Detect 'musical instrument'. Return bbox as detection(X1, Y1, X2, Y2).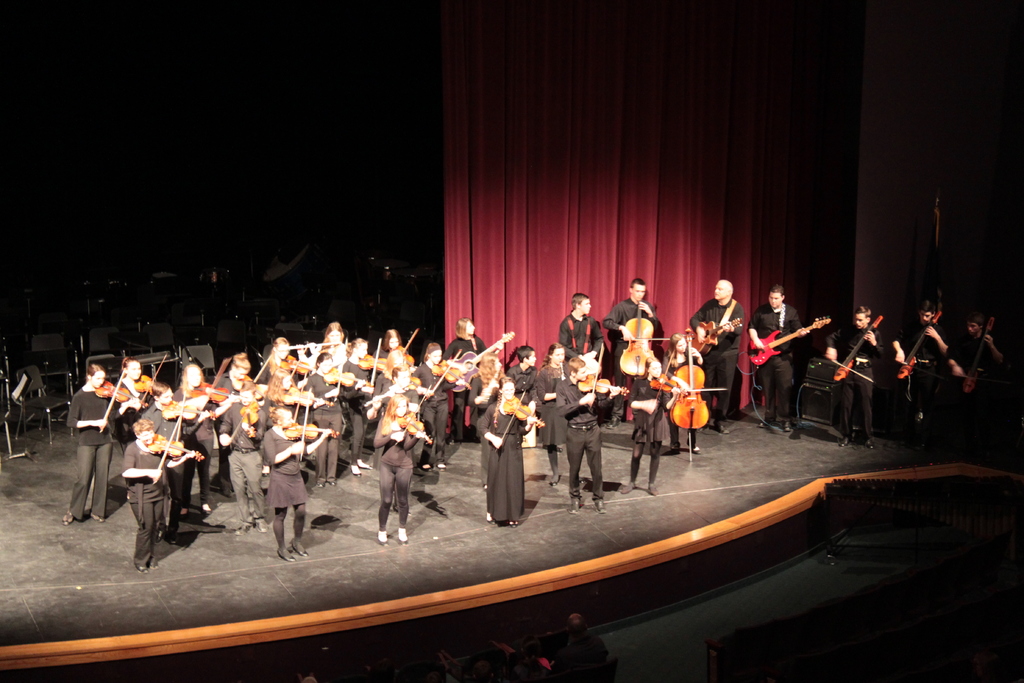
detection(99, 373, 133, 438).
